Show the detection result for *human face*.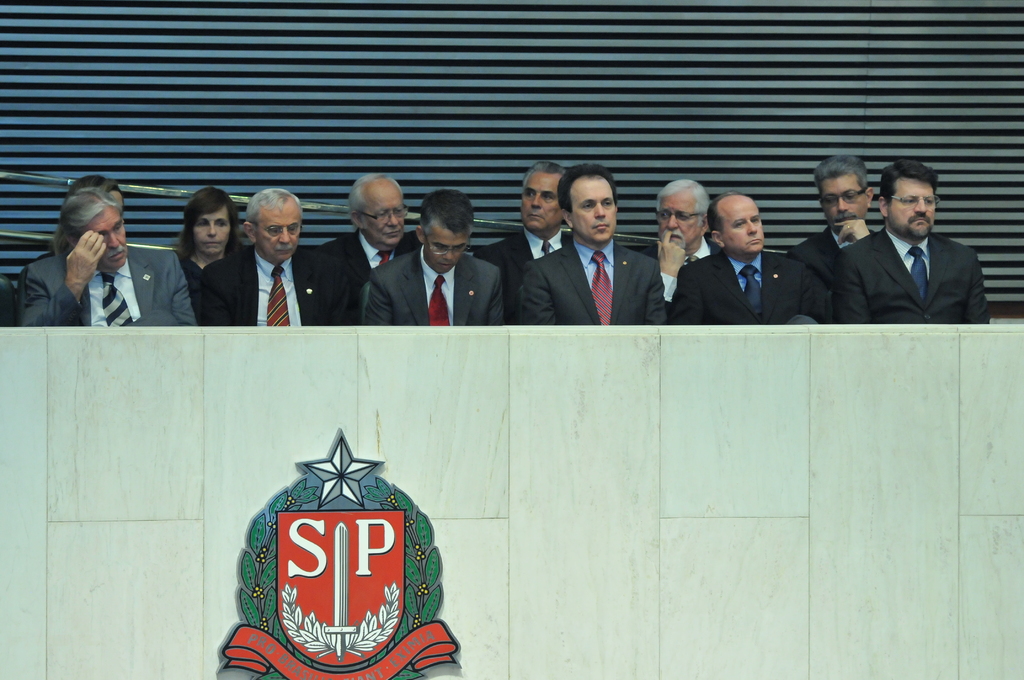
select_region(520, 174, 564, 231).
